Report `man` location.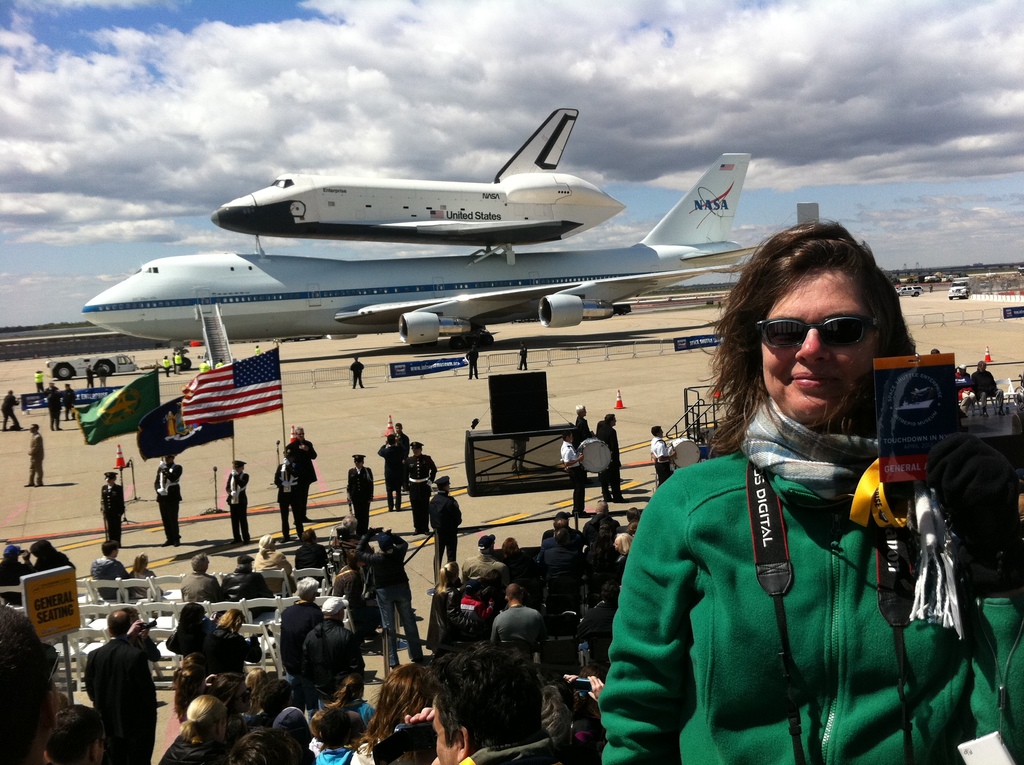
Report: l=573, t=401, r=591, b=440.
